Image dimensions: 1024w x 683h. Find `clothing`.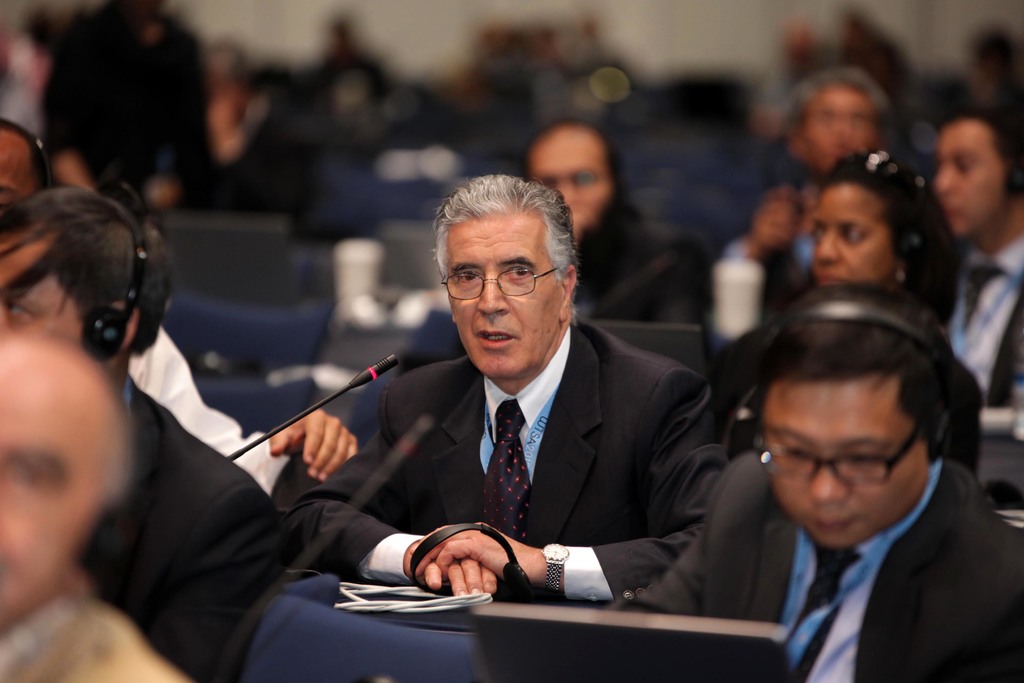
region(717, 202, 808, 355).
